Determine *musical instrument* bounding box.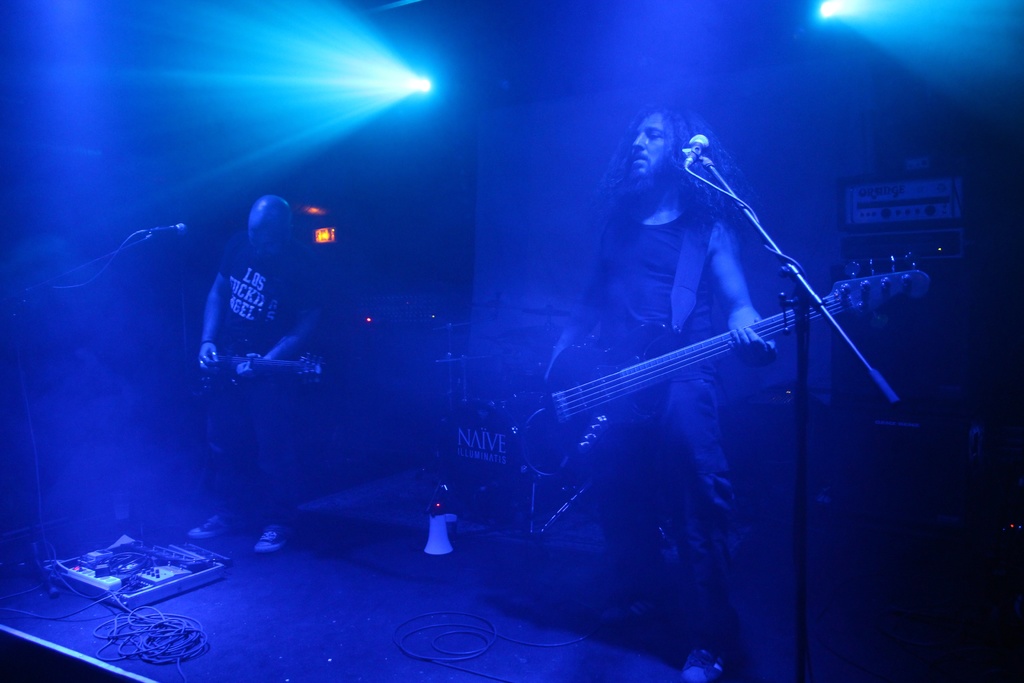
Determined: 515/222/906/486.
